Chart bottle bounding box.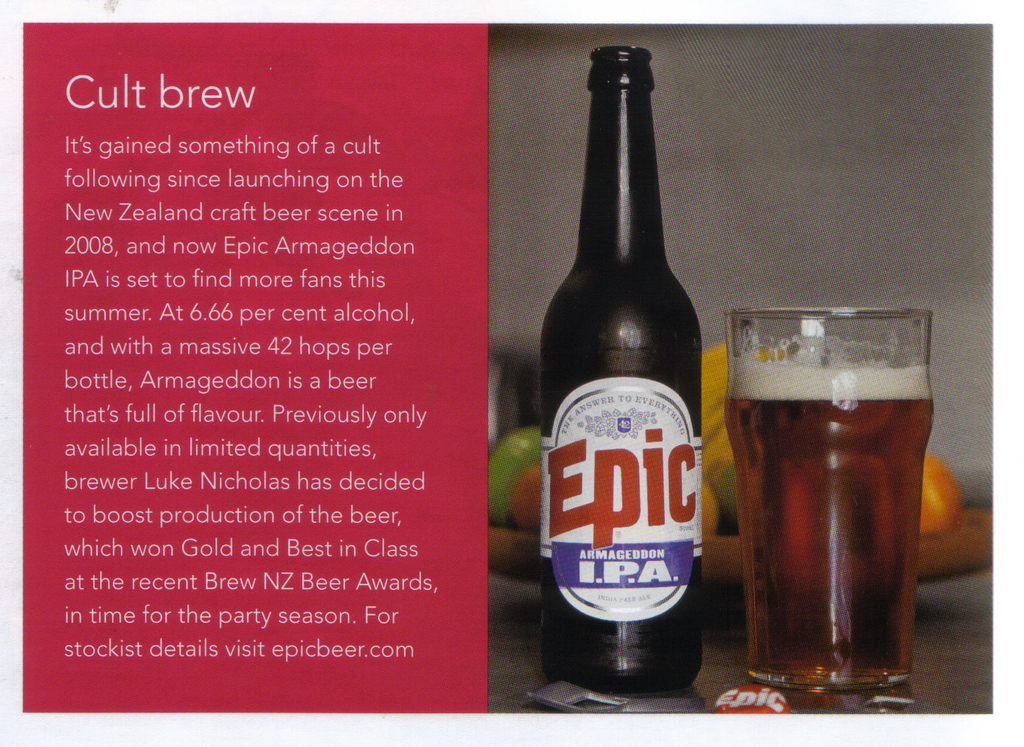
Charted: <box>543,41,734,707</box>.
